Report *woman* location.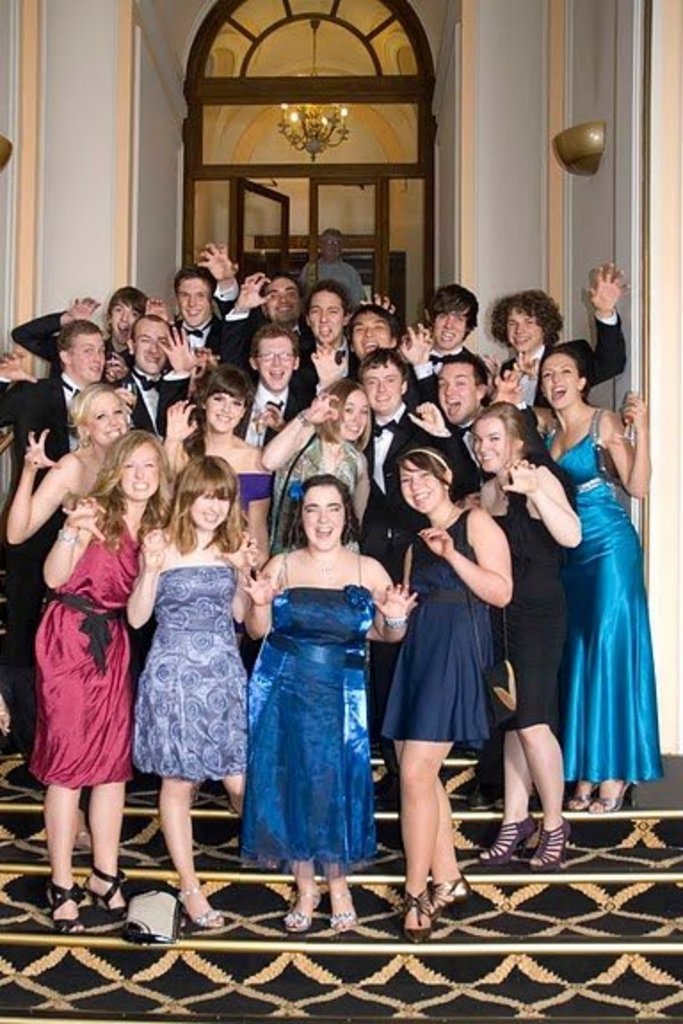
Report: pyautogui.locateOnScreen(164, 363, 269, 562).
